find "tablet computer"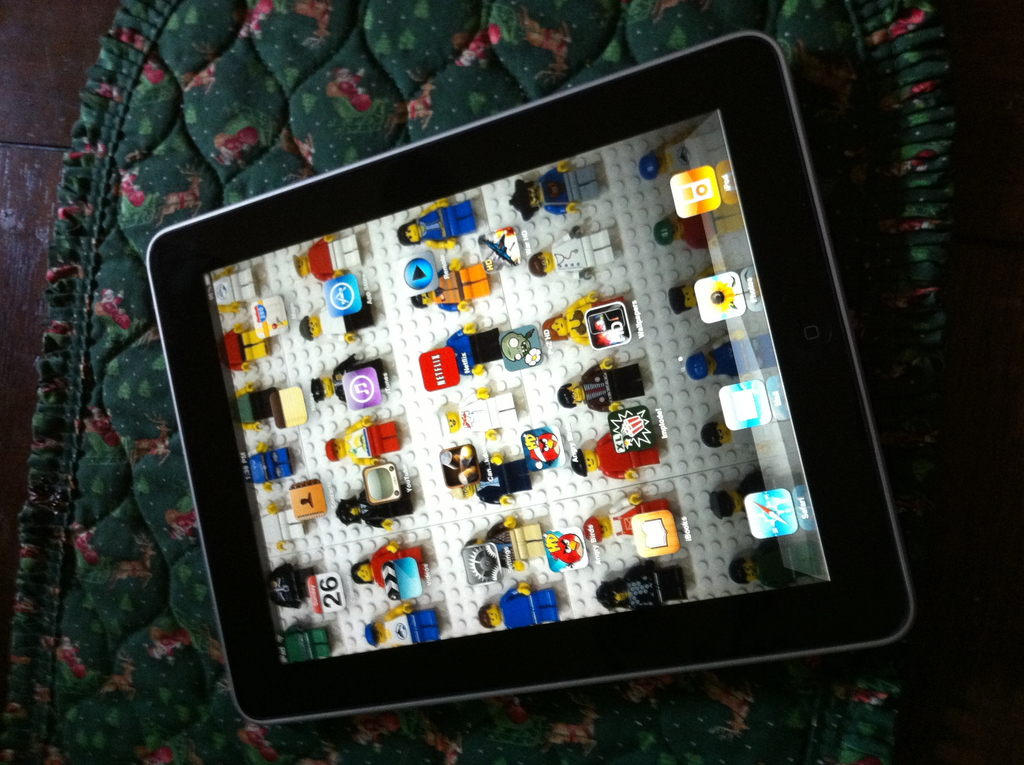
[x1=142, y1=29, x2=910, y2=727]
